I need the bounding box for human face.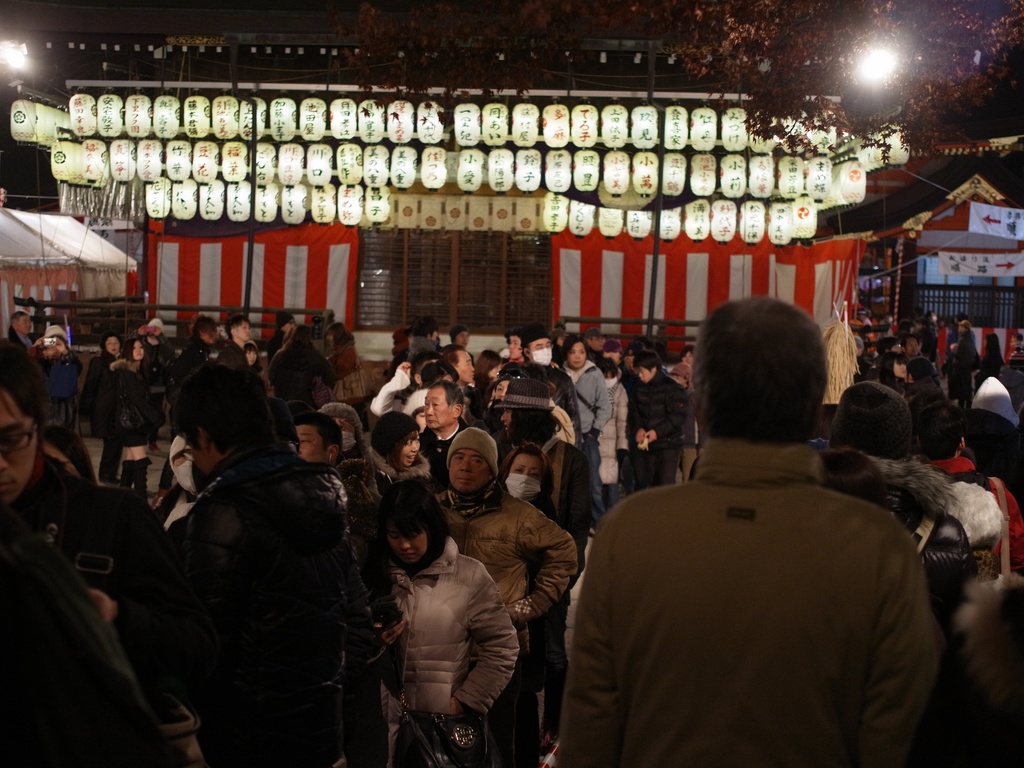
Here it is: 454, 351, 474, 383.
